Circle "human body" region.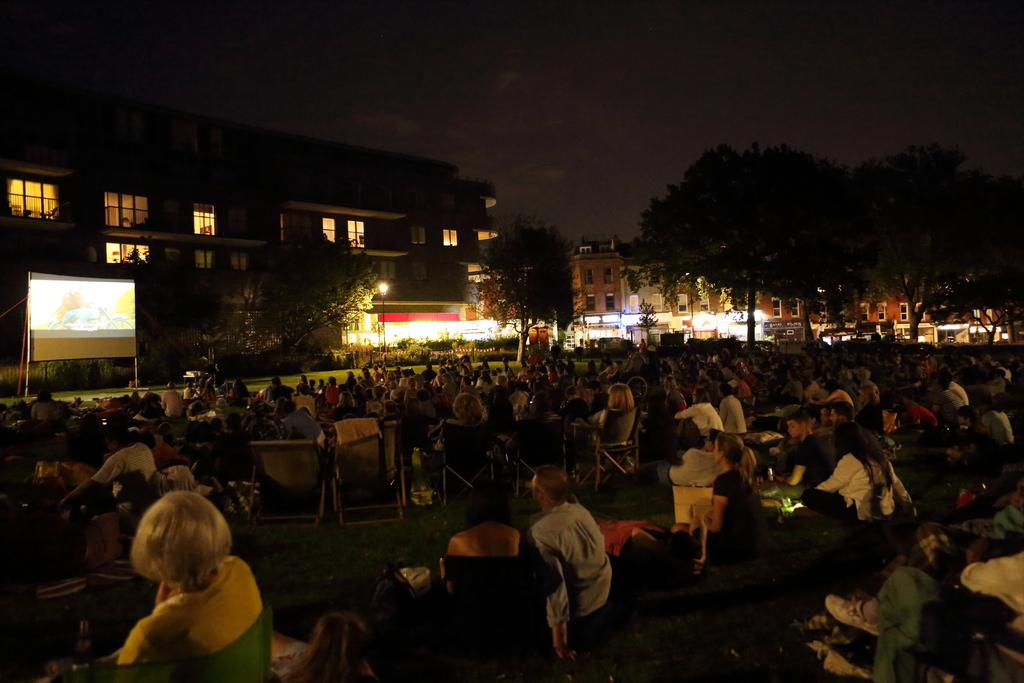
Region: locate(159, 379, 184, 420).
